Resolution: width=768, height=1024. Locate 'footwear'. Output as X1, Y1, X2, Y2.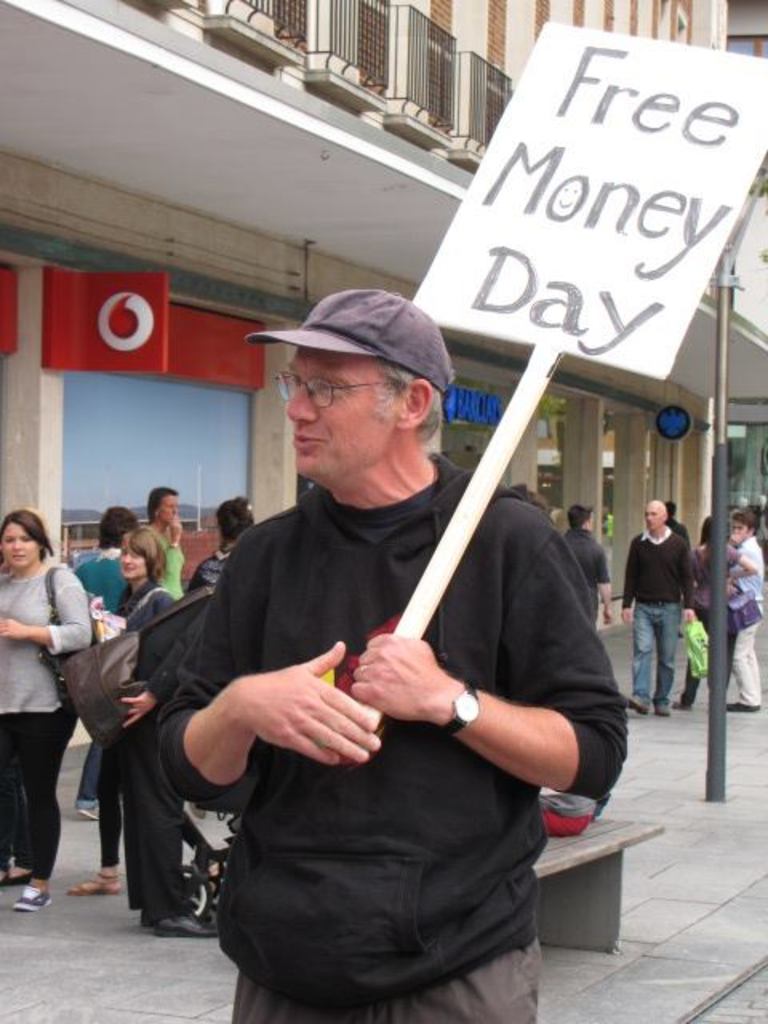
66, 866, 123, 896.
